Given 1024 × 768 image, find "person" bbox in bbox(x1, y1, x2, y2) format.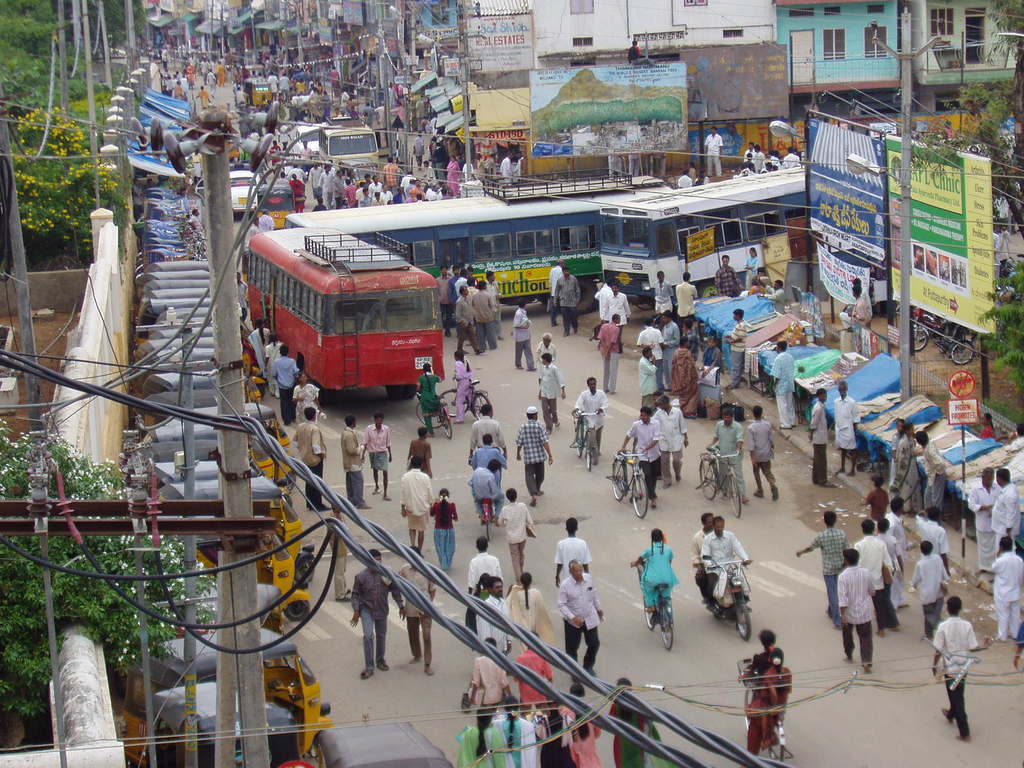
bbox(557, 682, 604, 767).
